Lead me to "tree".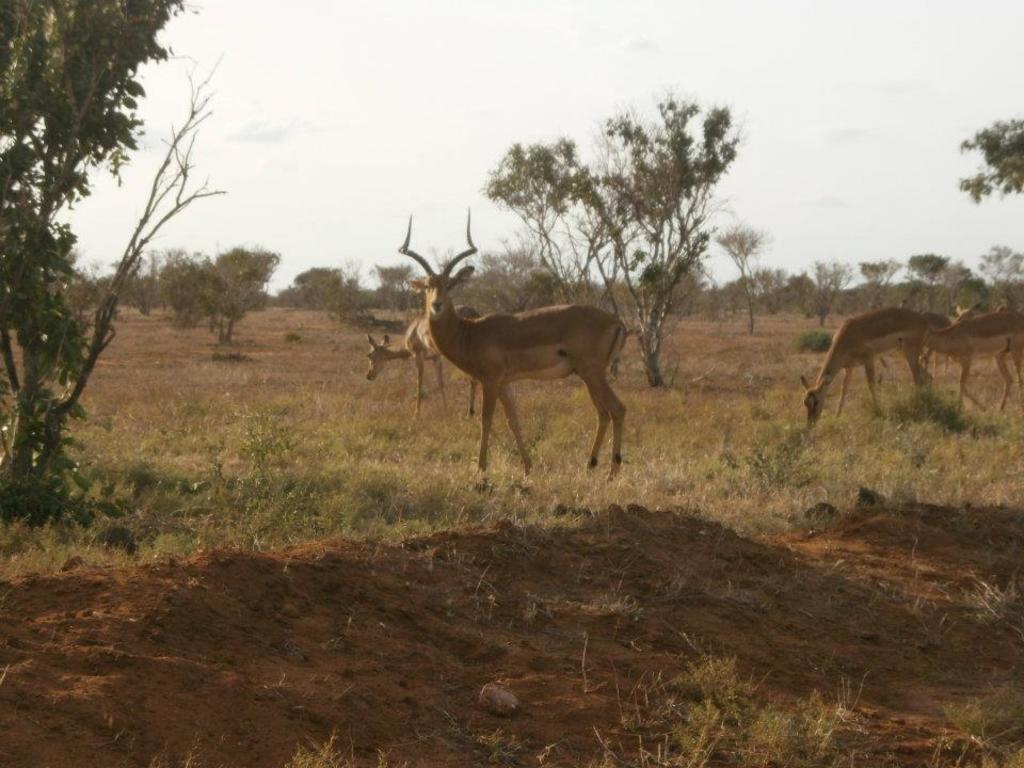
Lead to x1=0, y1=0, x2=228, y2=527.
